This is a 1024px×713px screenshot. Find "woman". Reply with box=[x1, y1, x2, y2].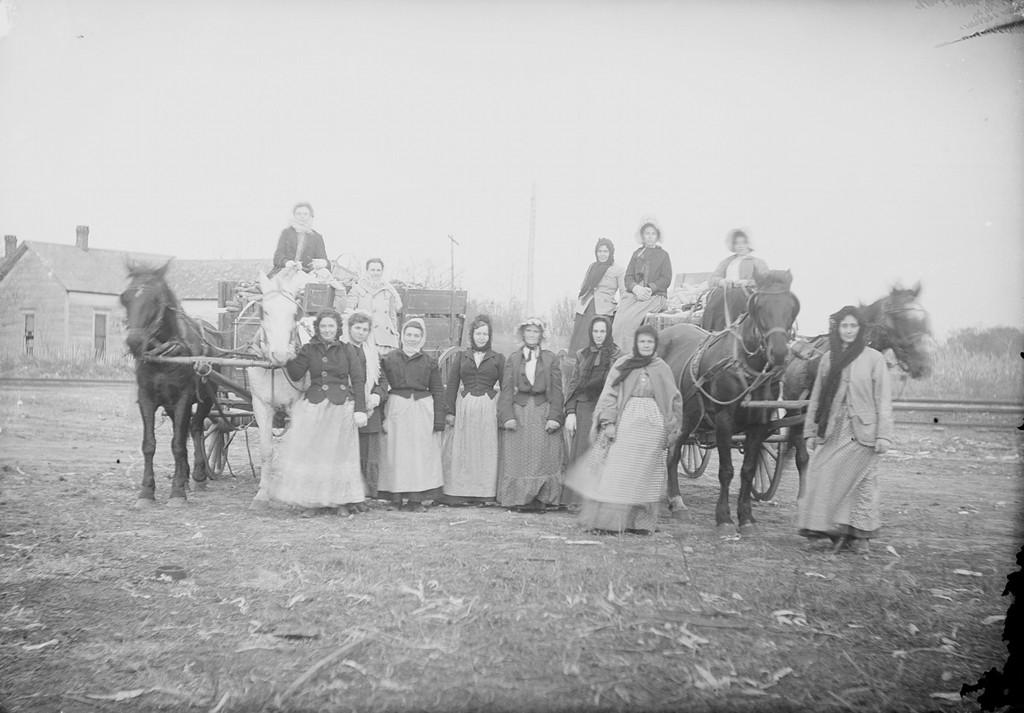
box=[347, 258, 406, 318].
